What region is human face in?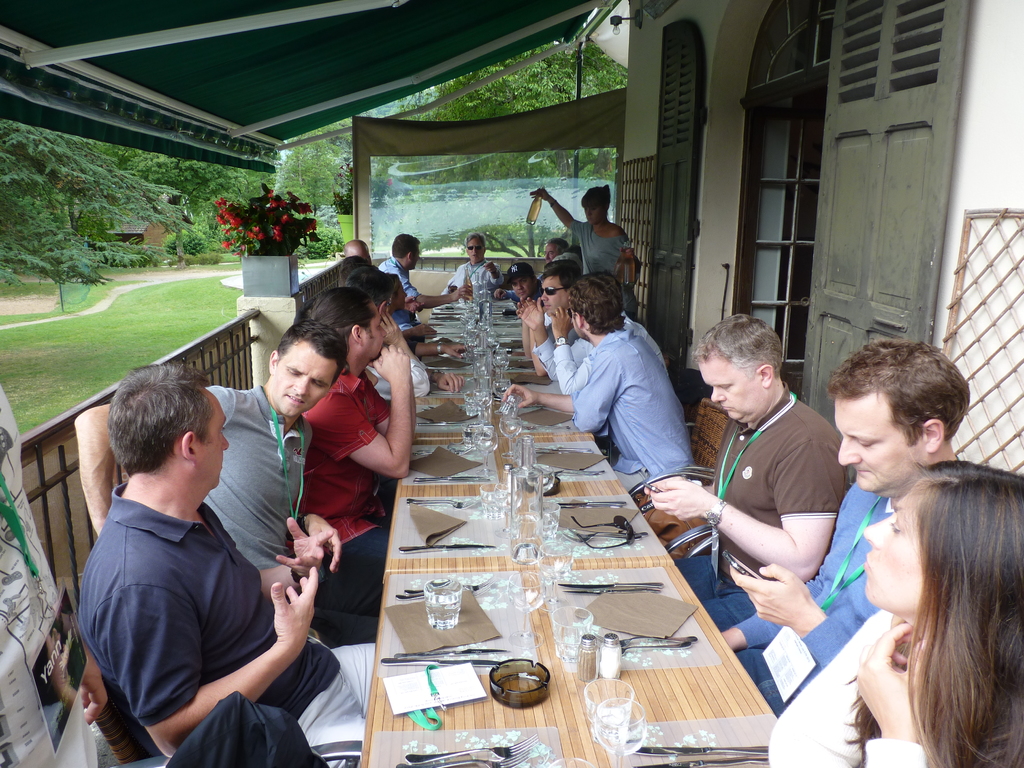
(x1=367, y1=308, x2=388, y2=362).
